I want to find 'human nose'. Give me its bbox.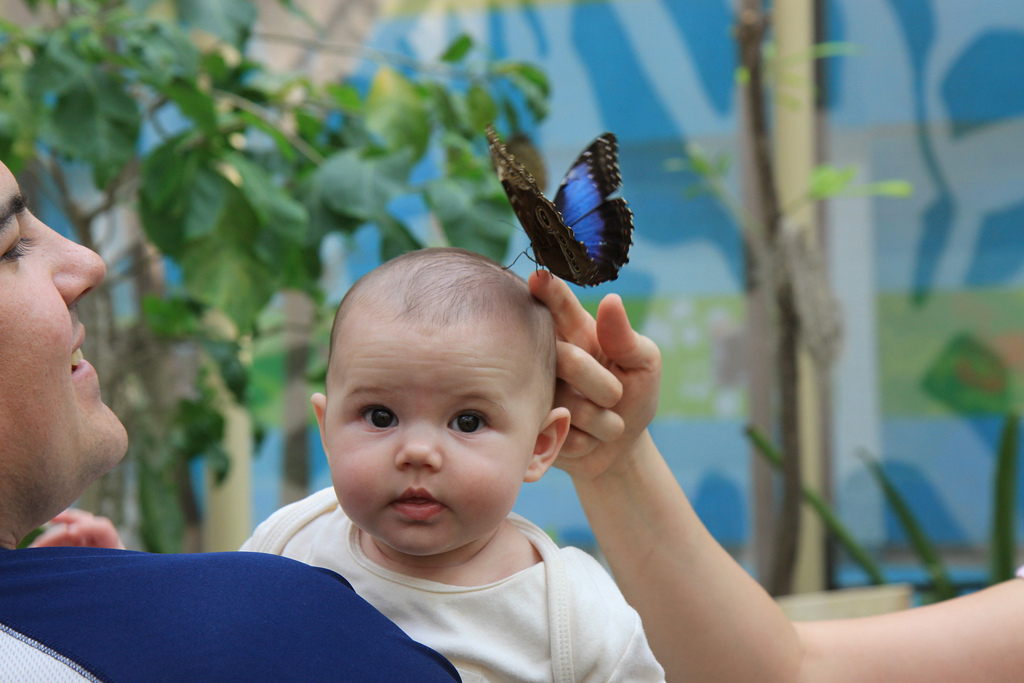
<region>33, 219, 110, 304</region>.
